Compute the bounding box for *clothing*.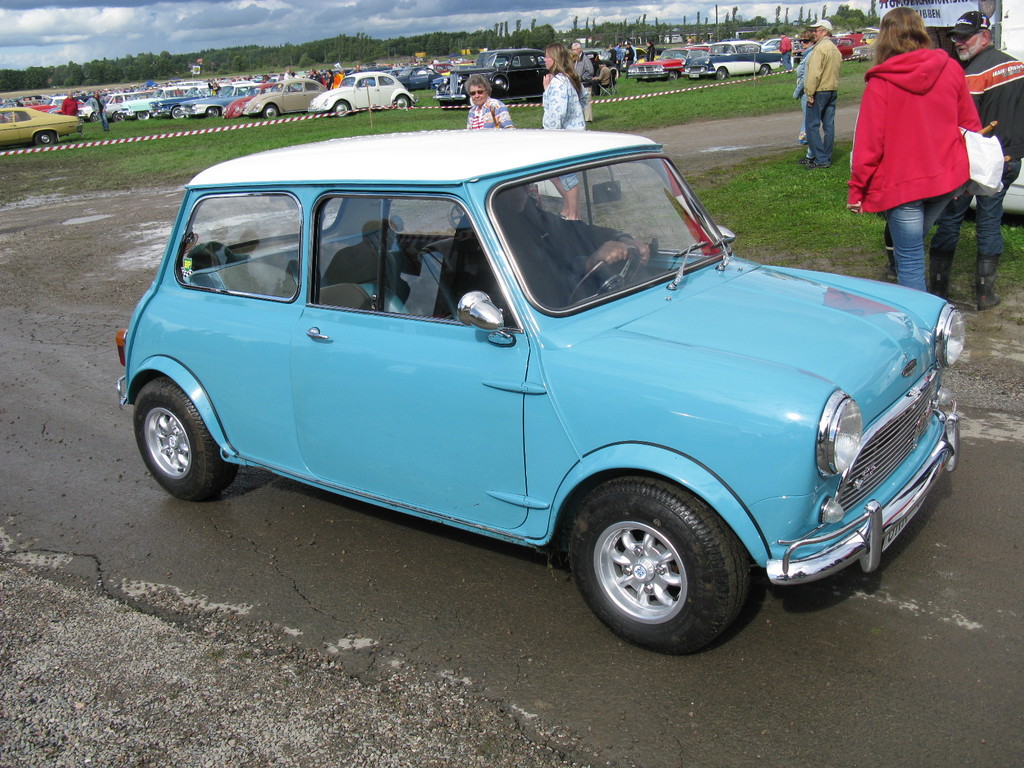
locate(469, 96, 514, 132).
